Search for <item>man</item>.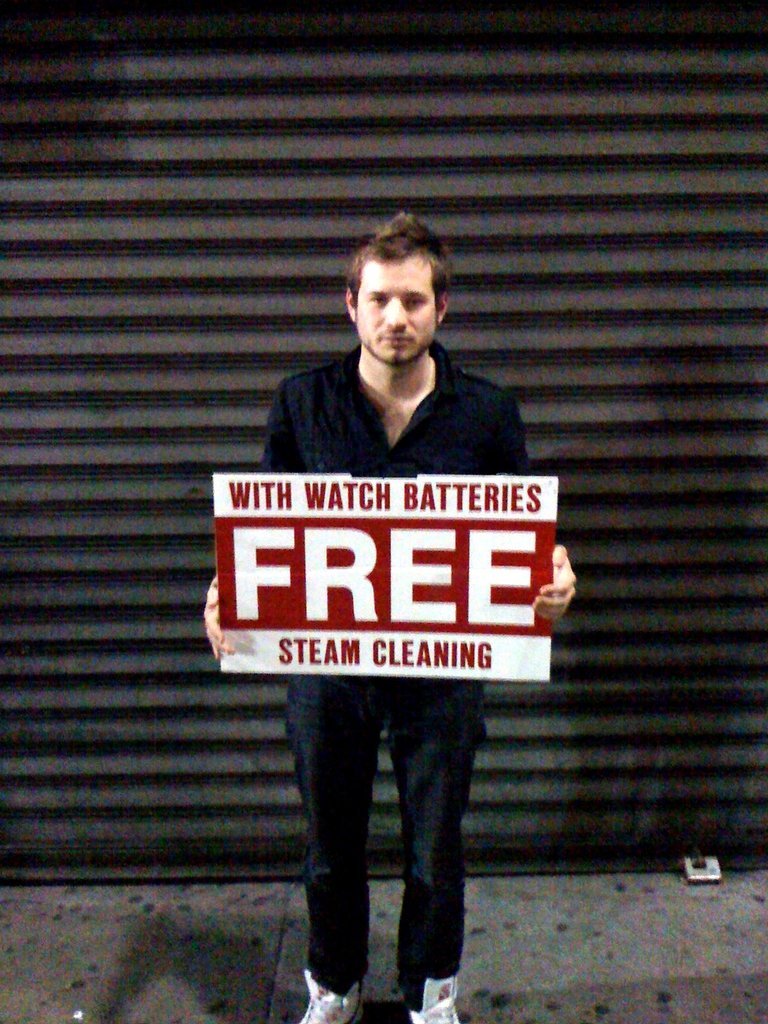
Found at (200,207,578,1023).
